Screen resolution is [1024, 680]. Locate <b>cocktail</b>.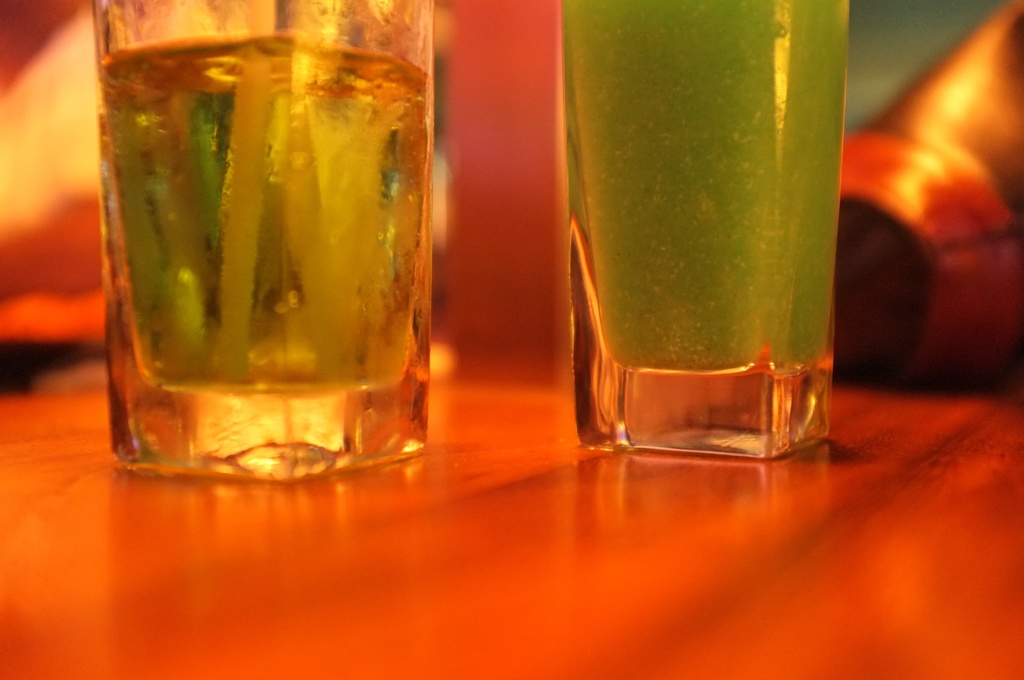
<box>84,0,431,483</box>.
